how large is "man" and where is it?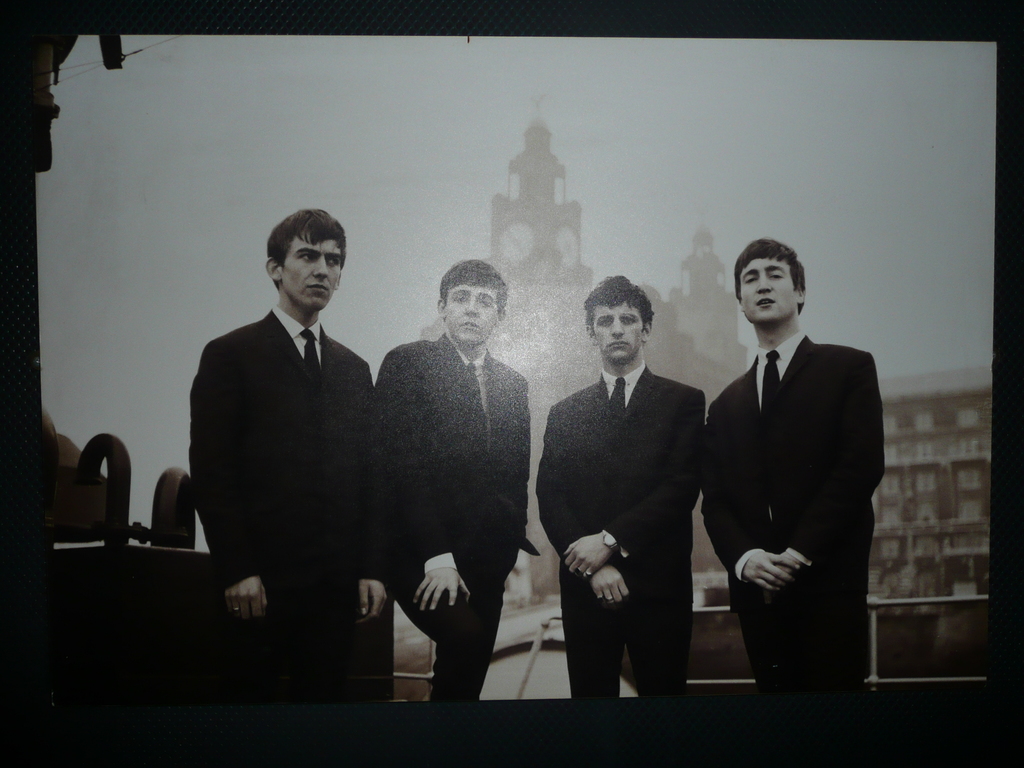
Bounding box: bbox=(687, 227, 894, 720).
